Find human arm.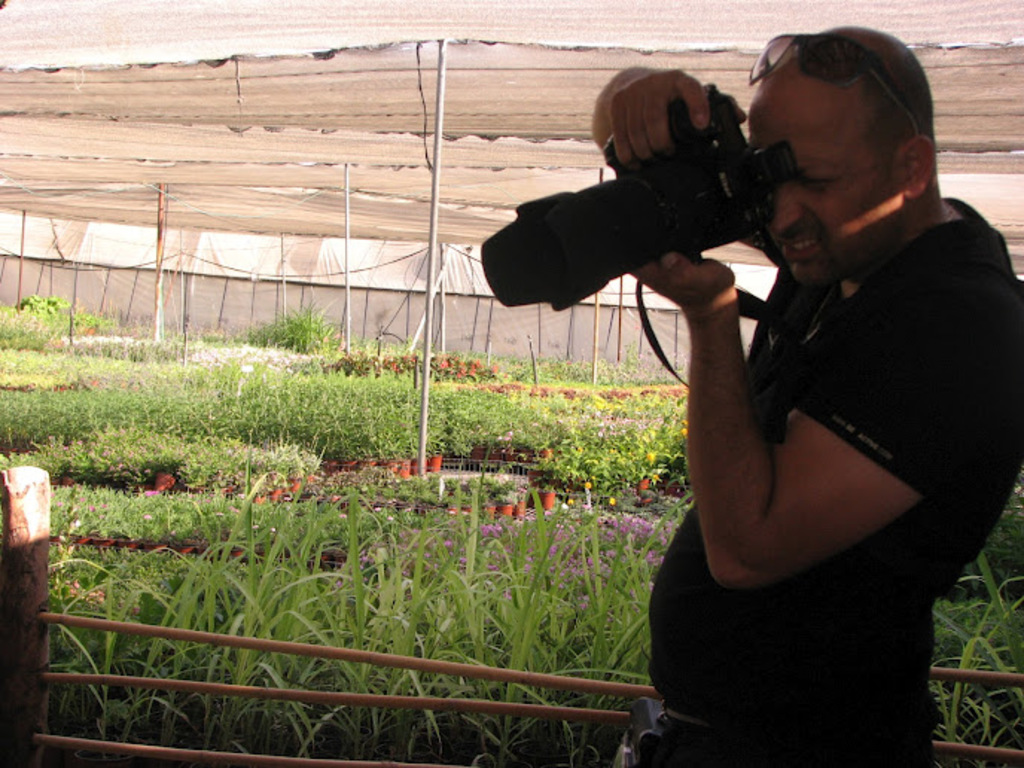
573/58/767/235.
